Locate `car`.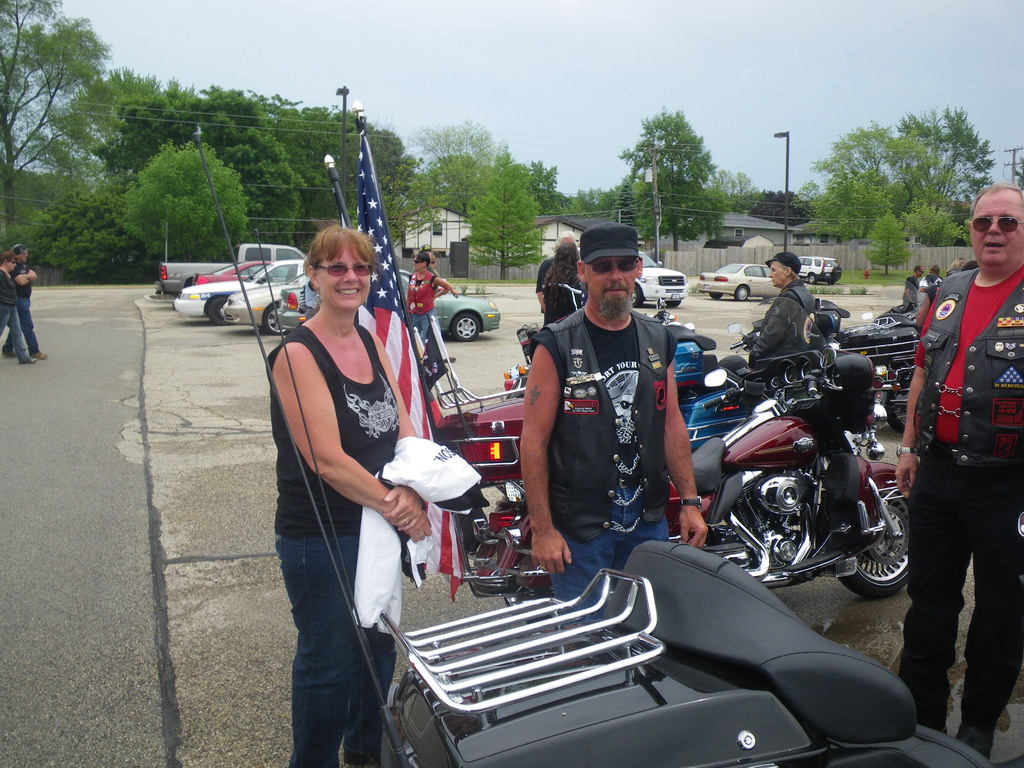
Bounding box: l=275, t=265, r=499, b=344.
